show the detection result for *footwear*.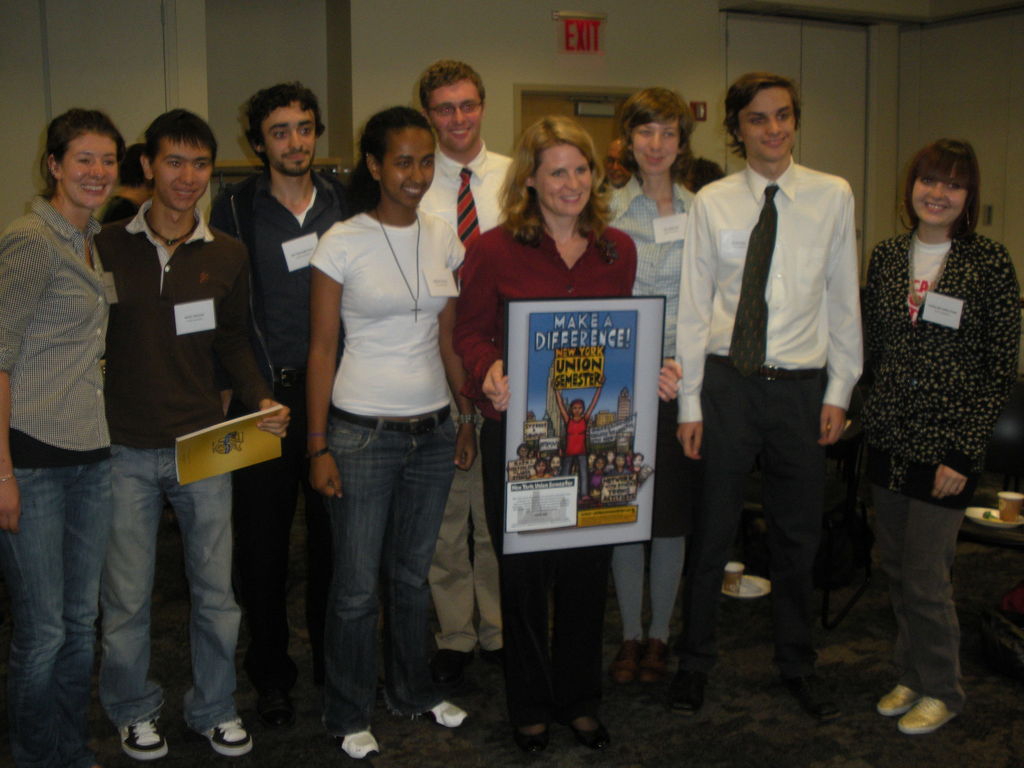
642:638:666:690.
